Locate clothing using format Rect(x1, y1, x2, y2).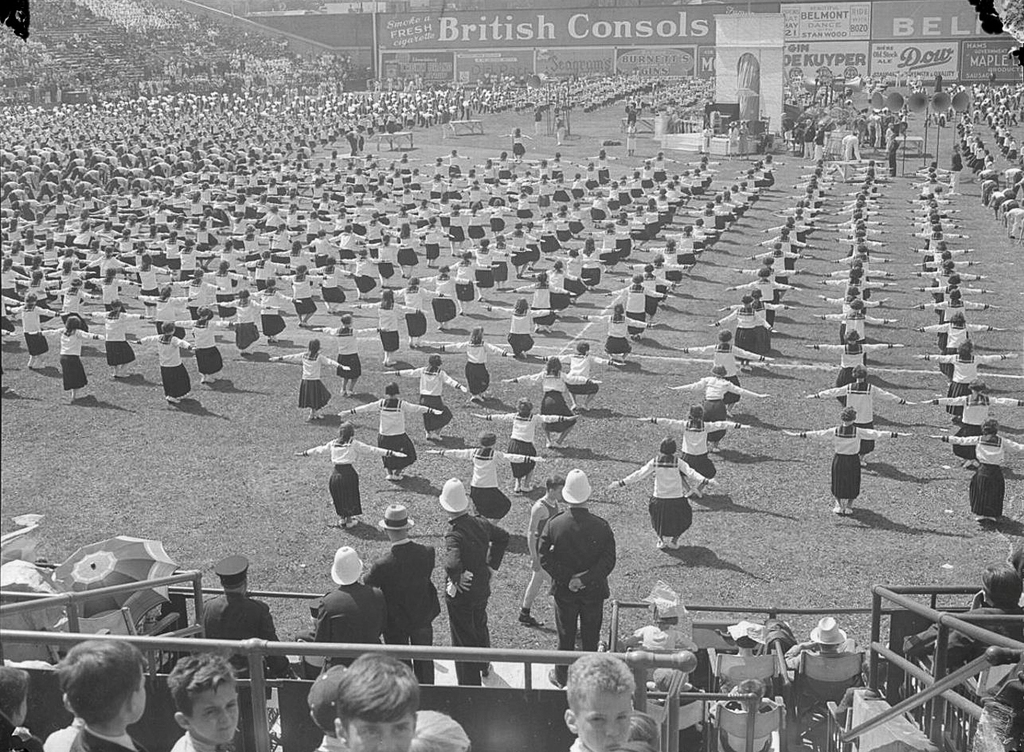
Rect(424, 276, 458, 324).
